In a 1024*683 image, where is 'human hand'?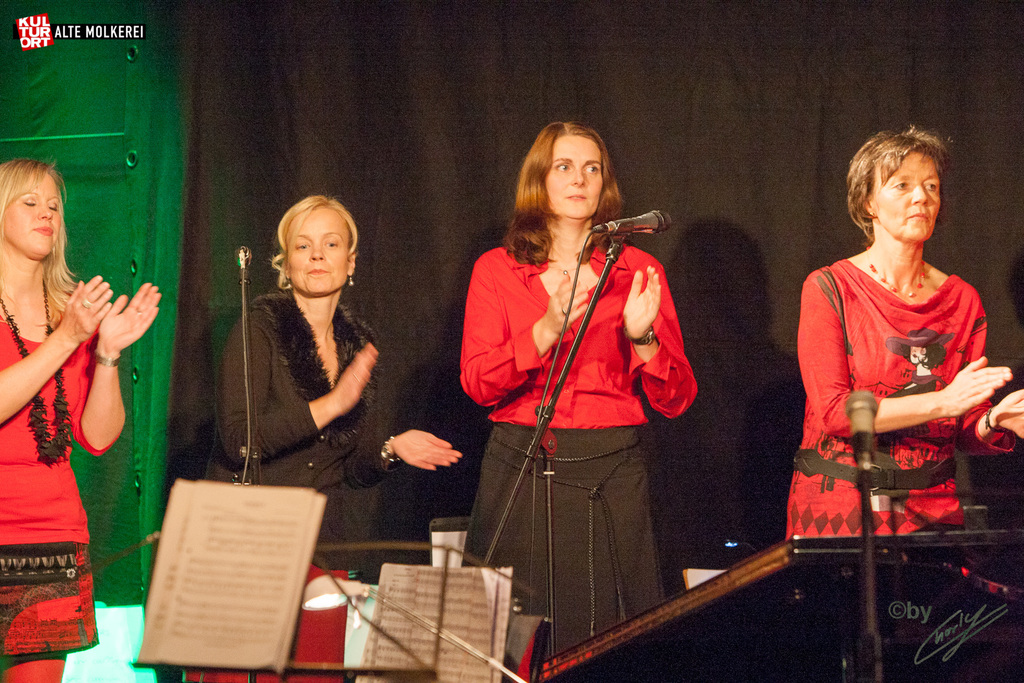
(left=986, top=387, right=1023, bottom=441).
